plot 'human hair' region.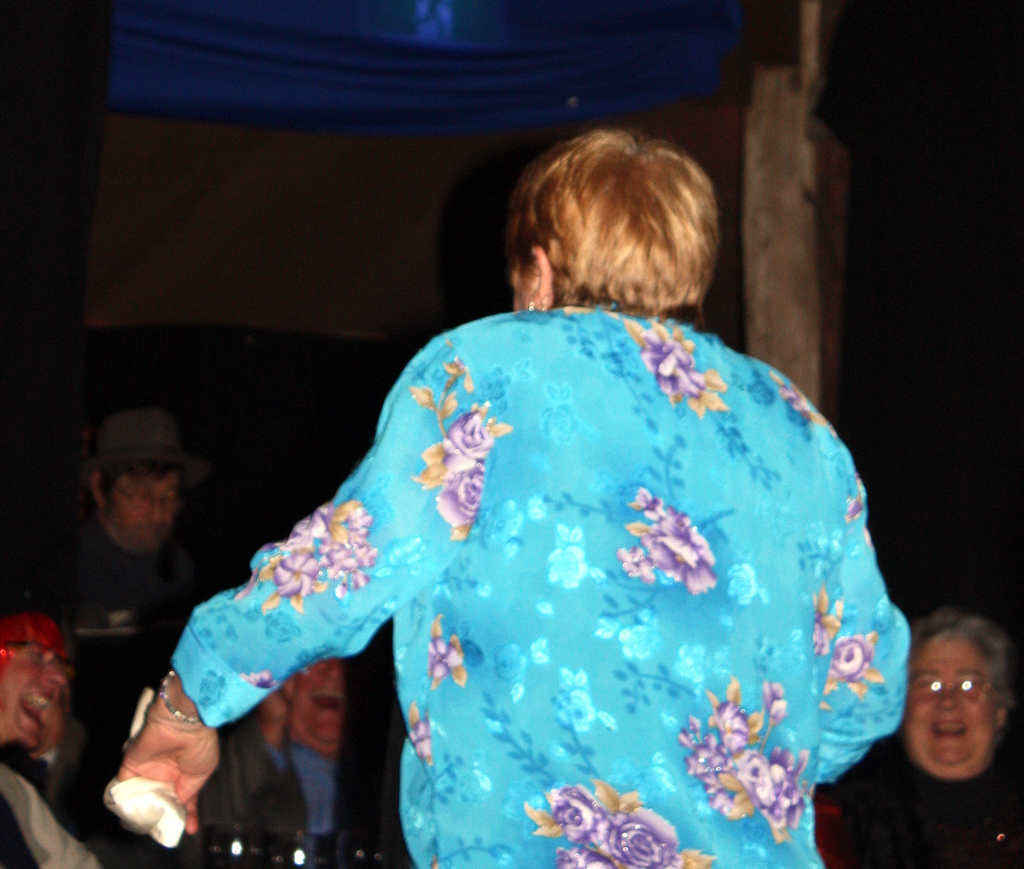
Plotted at detection(95, 457, 184, 510).
